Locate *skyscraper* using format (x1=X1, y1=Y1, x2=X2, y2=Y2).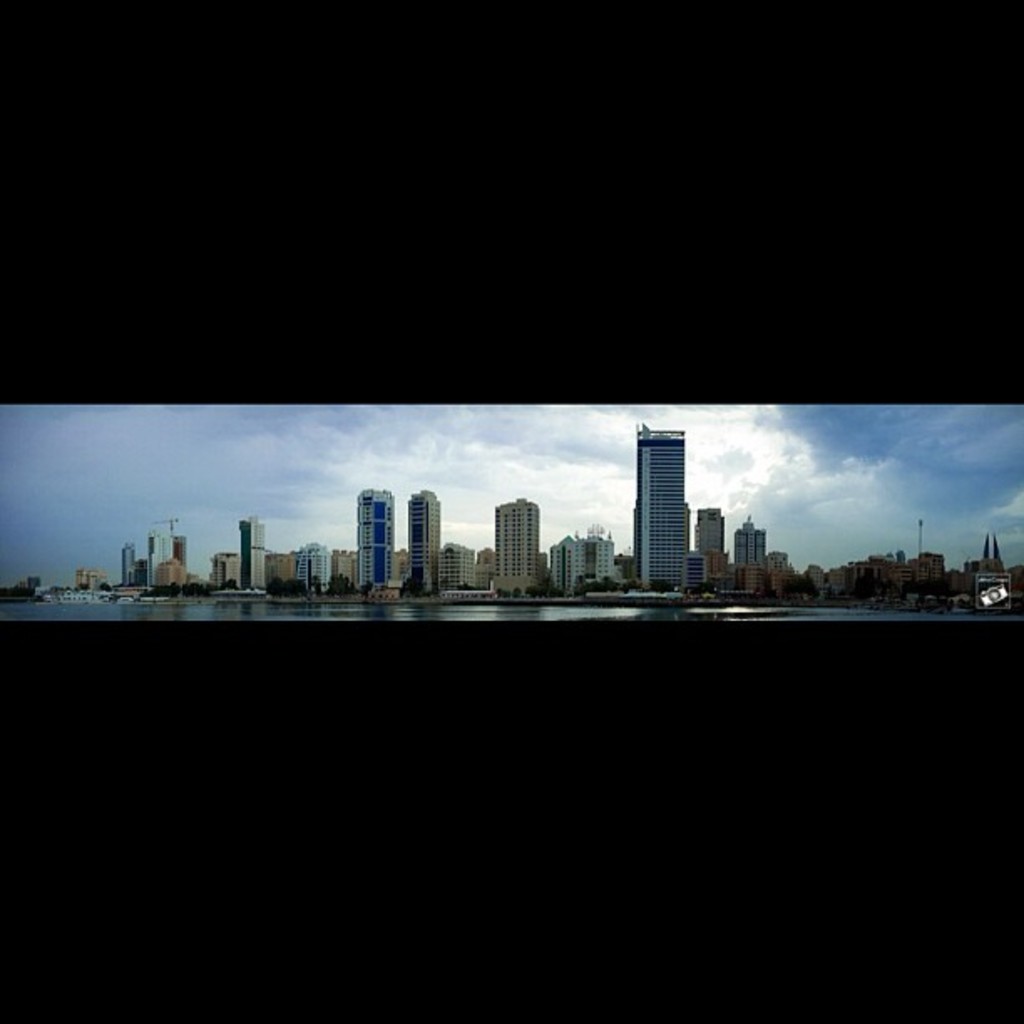
(x1=736, y1=510, x2=770, y2=586).
